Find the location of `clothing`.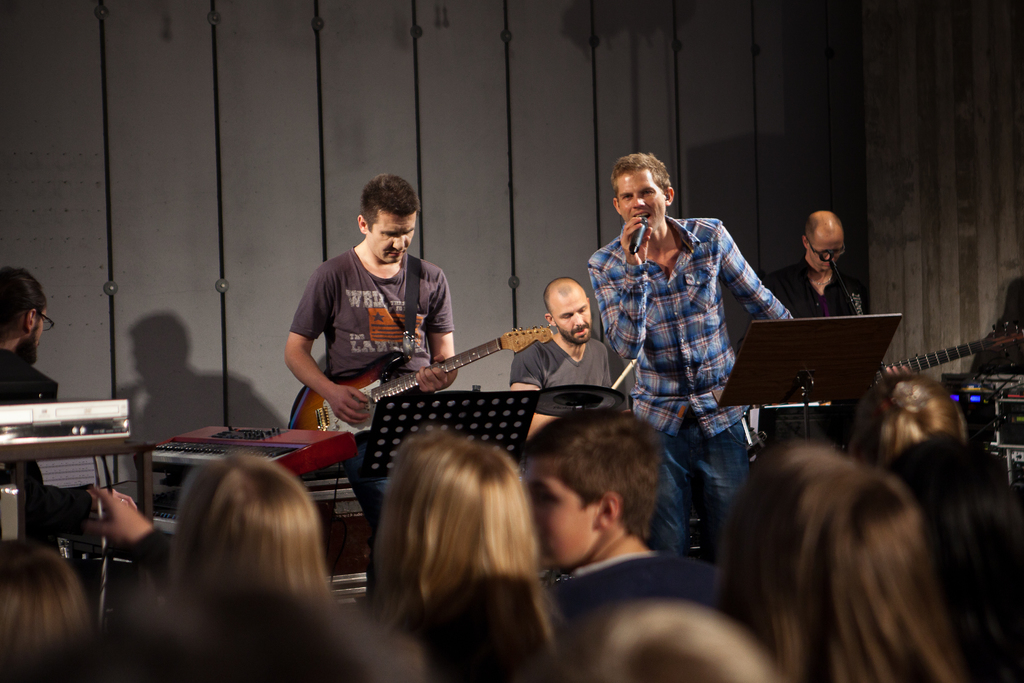
Location: (504, 332, 616, 391).
